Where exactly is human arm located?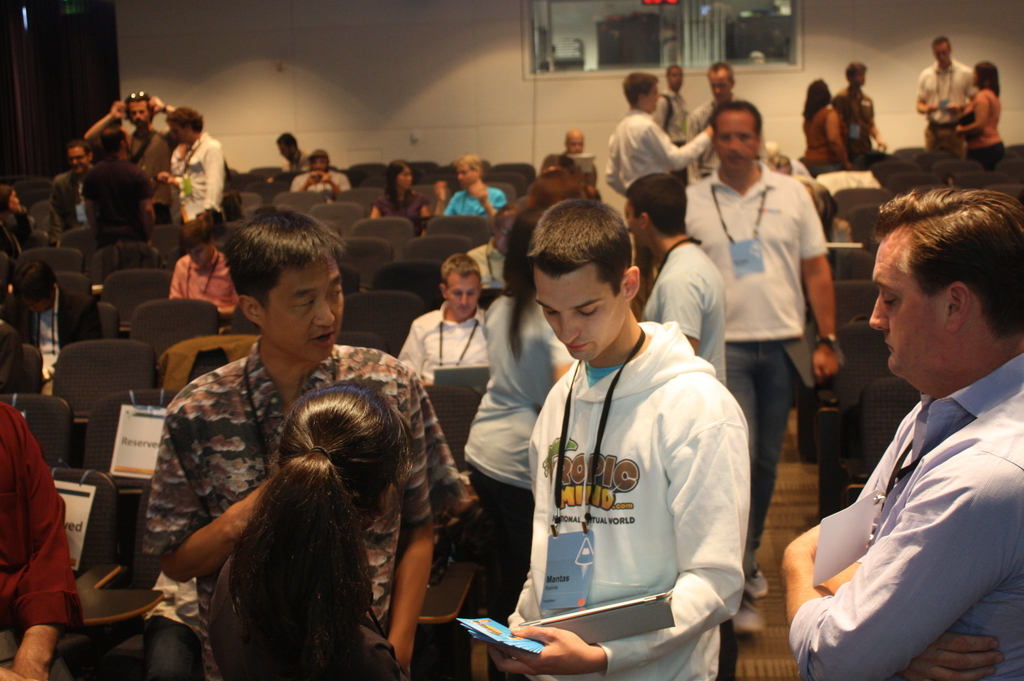
Its bounding box is box(200, 141, 227, 218).
